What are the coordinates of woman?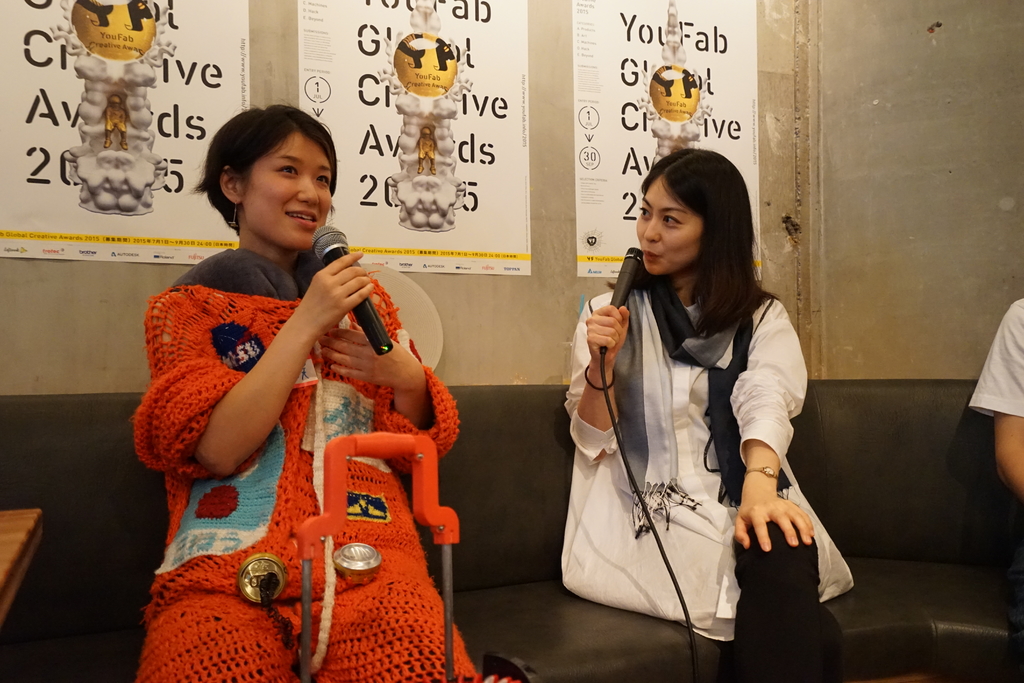
BBox(553, 142, 860, 682).
